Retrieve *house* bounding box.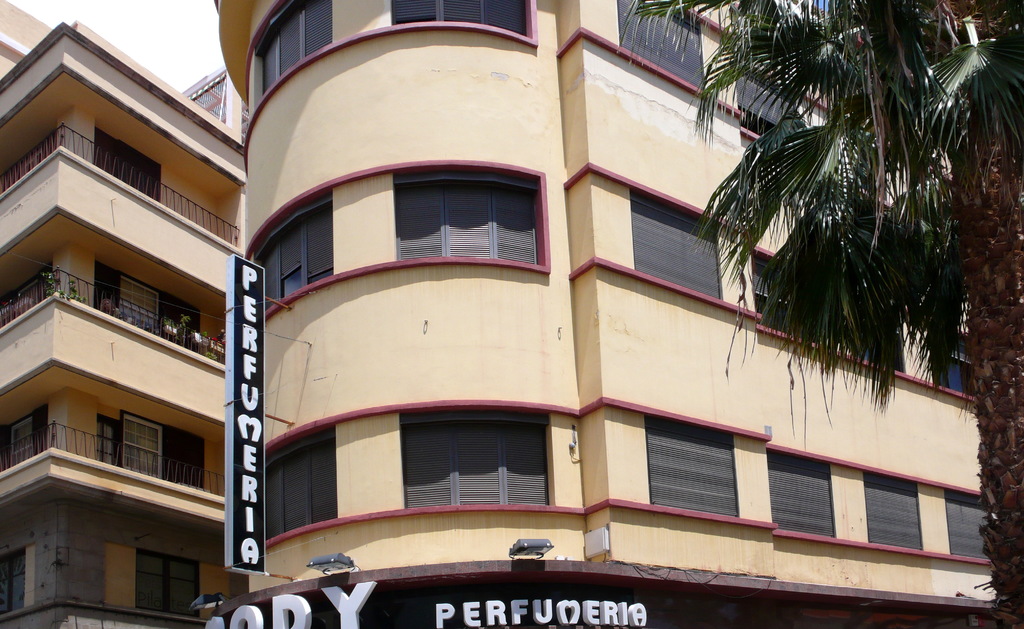
Bounding box: locate(0, 28, 268, 607).
